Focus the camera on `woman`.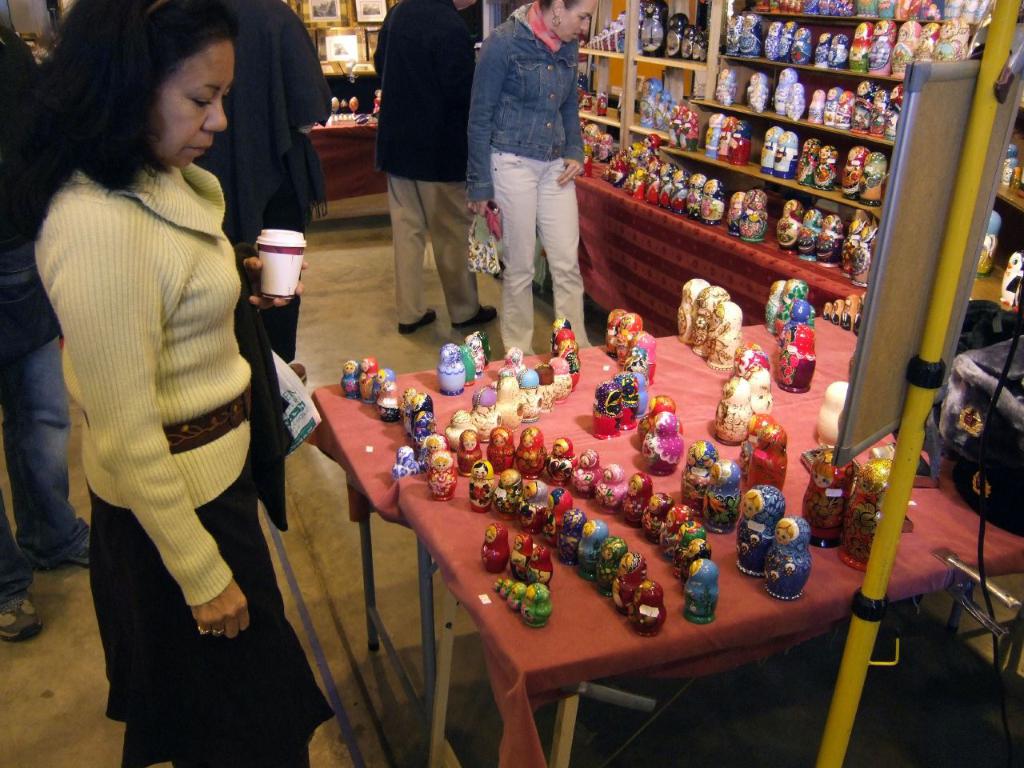
Focus region: bbox=[642, 409, 685, 477].
